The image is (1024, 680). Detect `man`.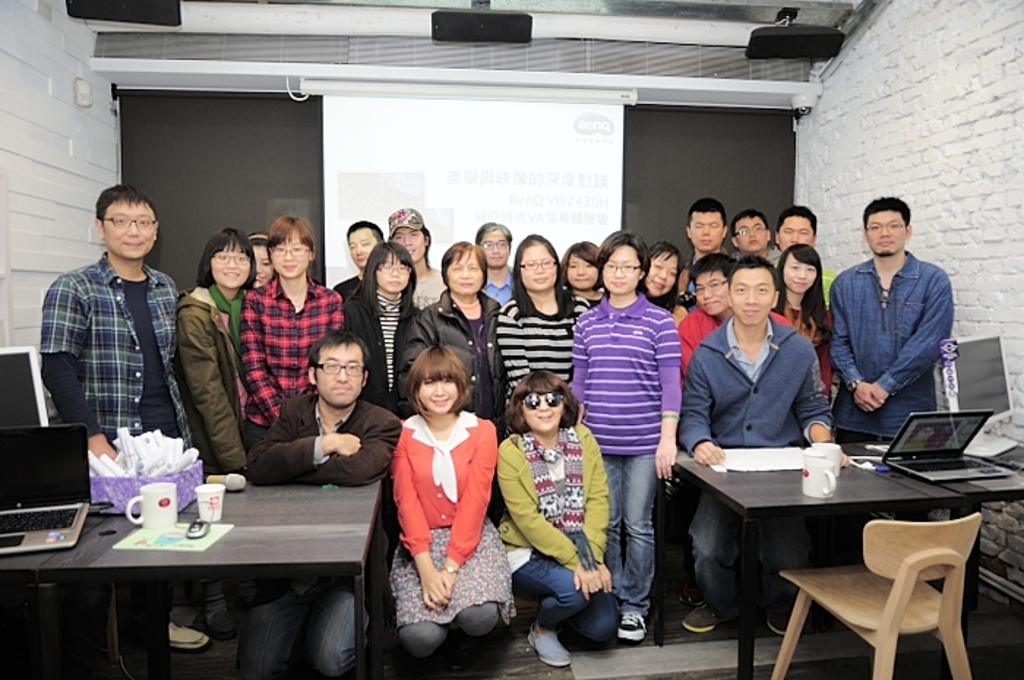
Detection: box(667, 203, 742, 344).
